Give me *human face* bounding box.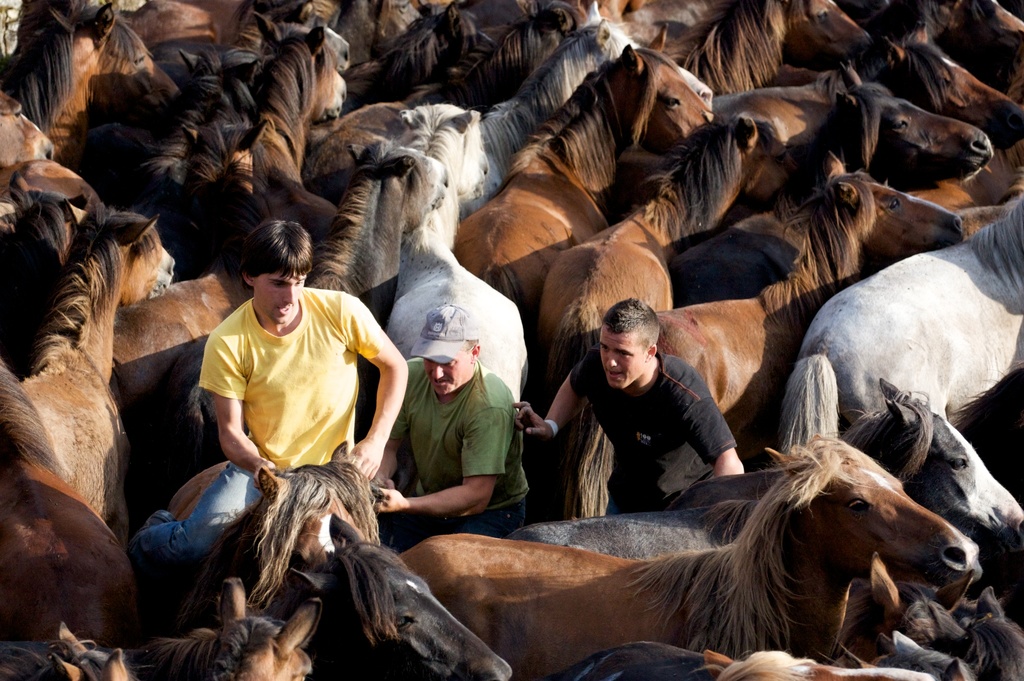
{"left": 426, "top": 361, "right": 476, "bottom": 393}.
